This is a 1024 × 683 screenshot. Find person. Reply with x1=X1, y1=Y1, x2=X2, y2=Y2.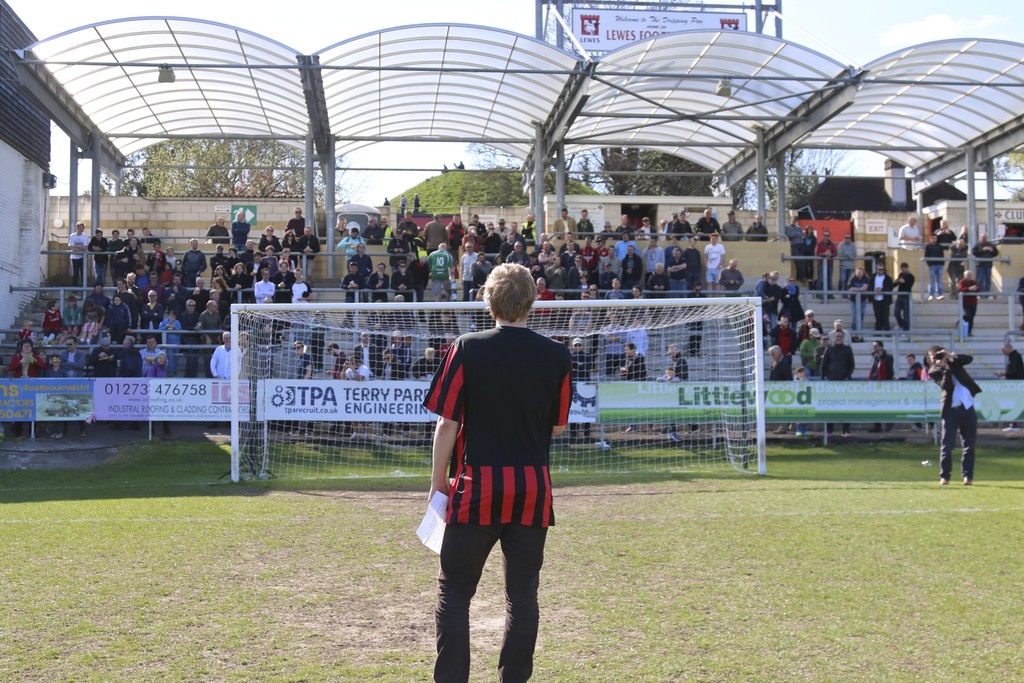
x1=421, y1=261, x2=575, y2=682.
